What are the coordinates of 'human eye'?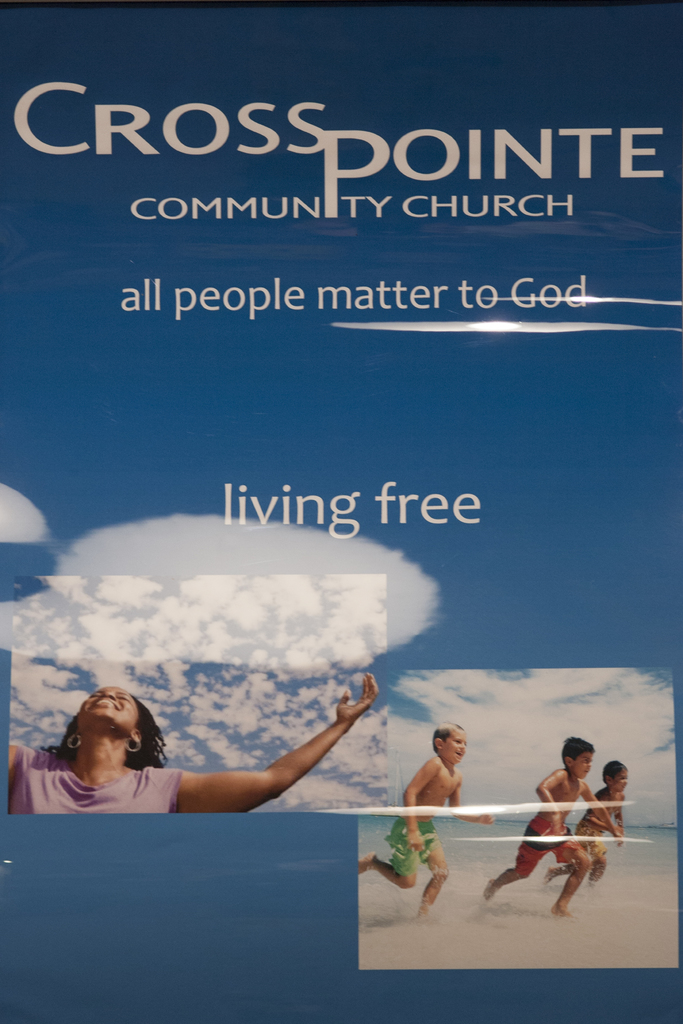
x1=119 y1=693 x2=133 y2=703.
